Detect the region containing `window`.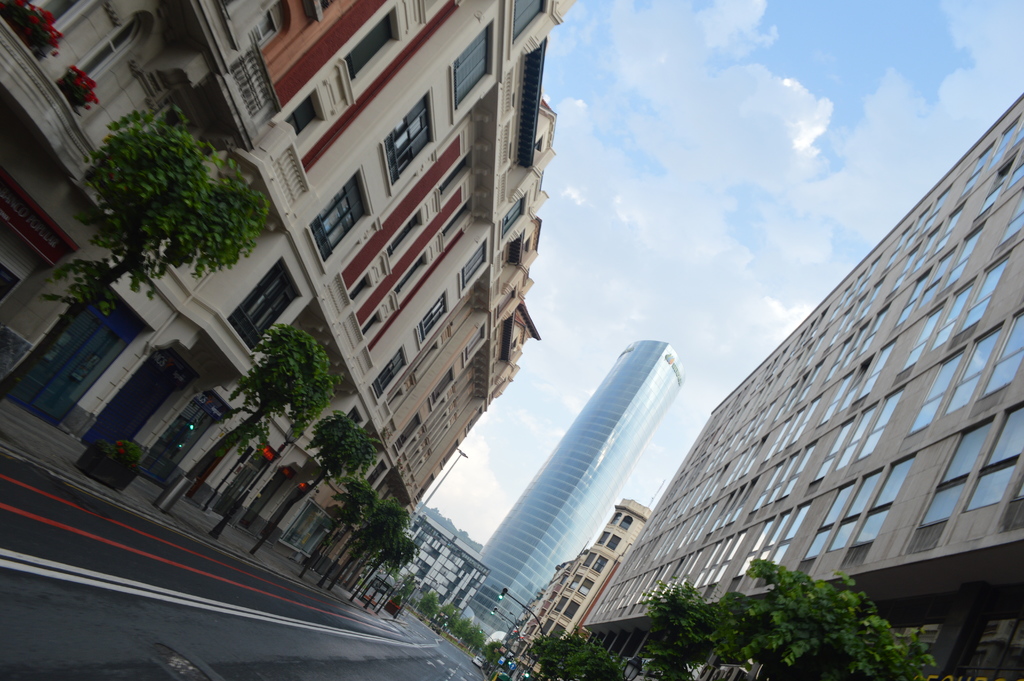
rect(278, 498, 341, 559).
